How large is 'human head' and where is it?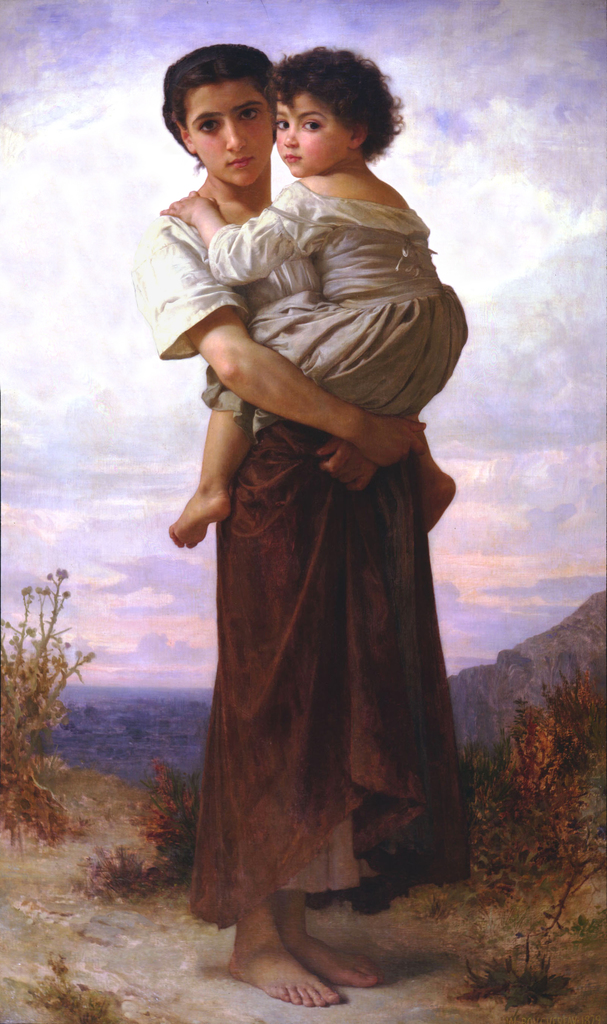
Bounding box: bbox=[275, 53, 392, 177].
